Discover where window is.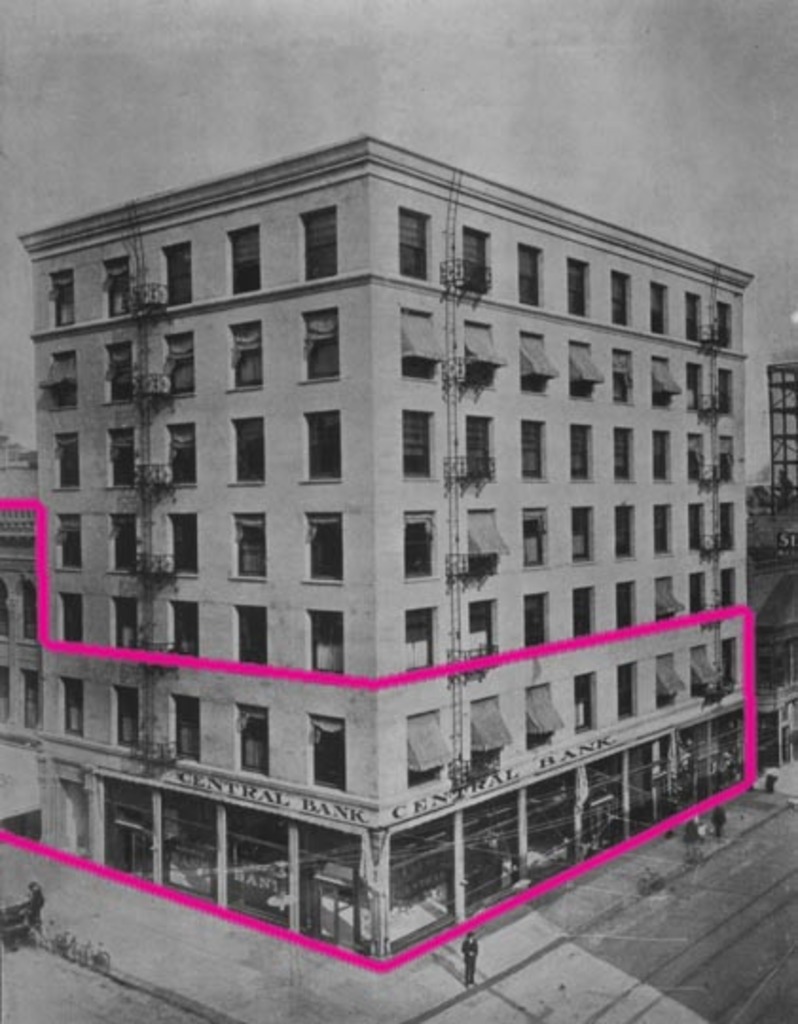
Discovered at rect(713, 438, 735, 480).
